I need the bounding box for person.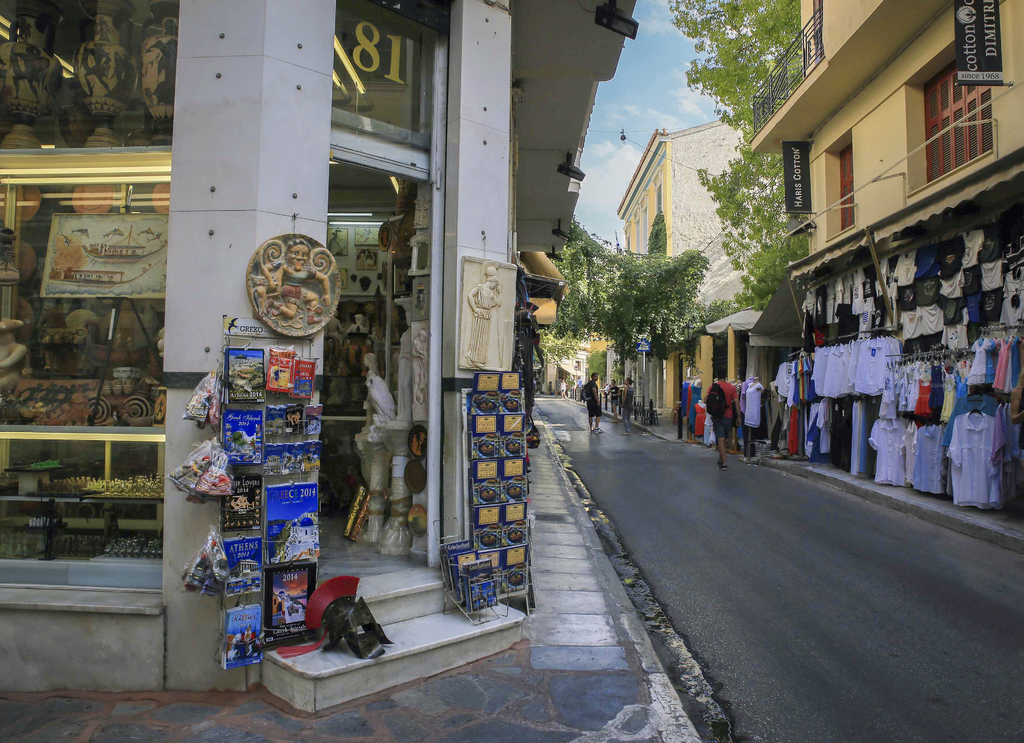
Here it is: 588, 374, 605, 434.
